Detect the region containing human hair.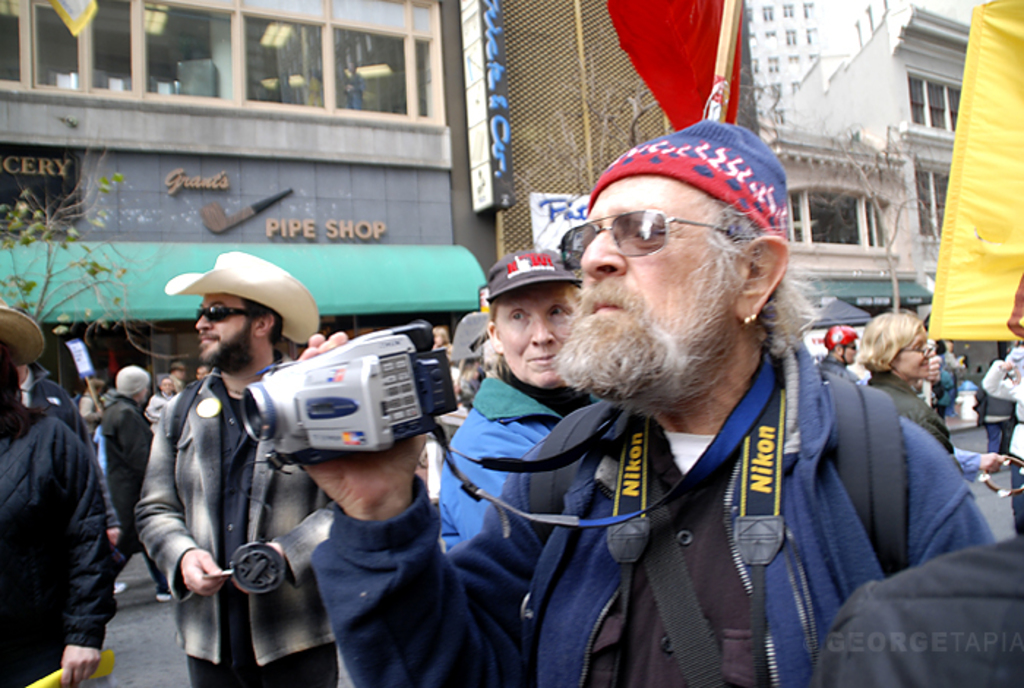
<region>486, 290, 582, 340</region>.
